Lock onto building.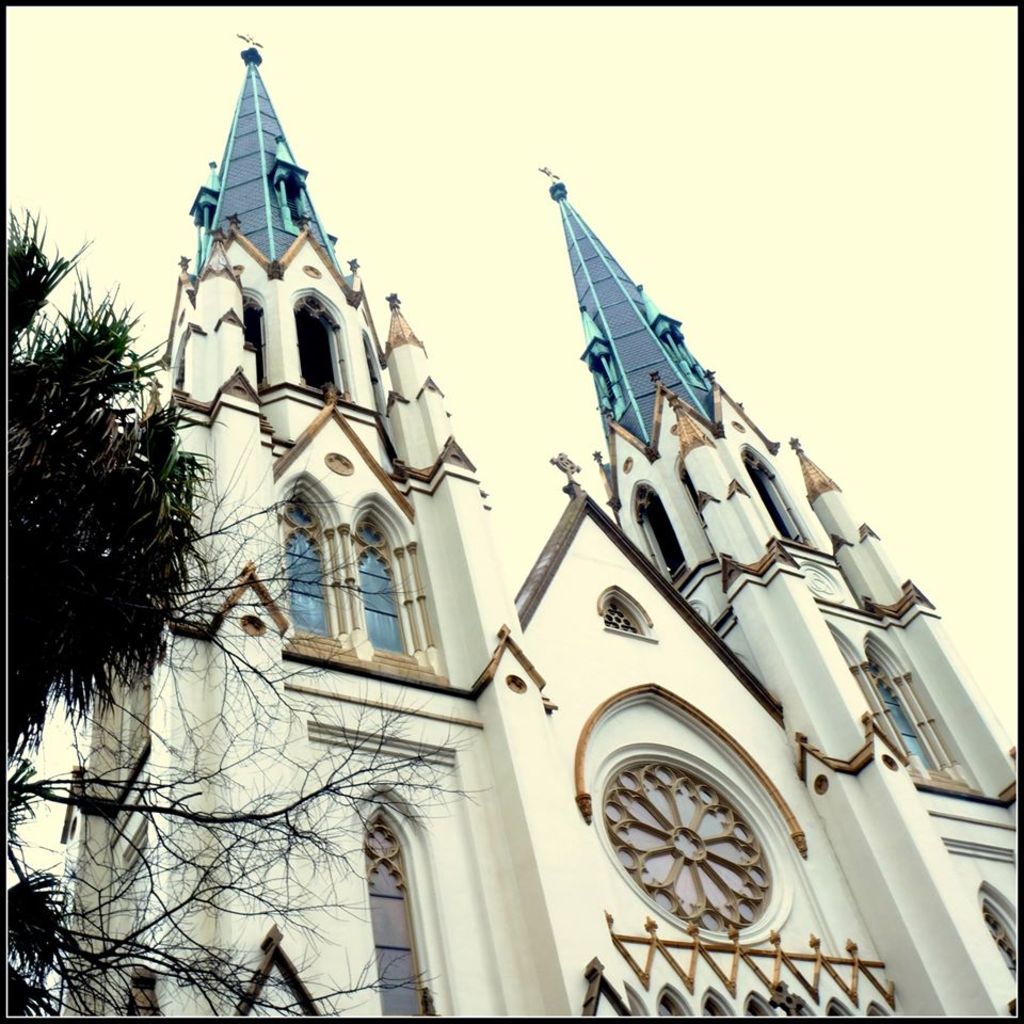
Locked: 79 39 1019 1023.
